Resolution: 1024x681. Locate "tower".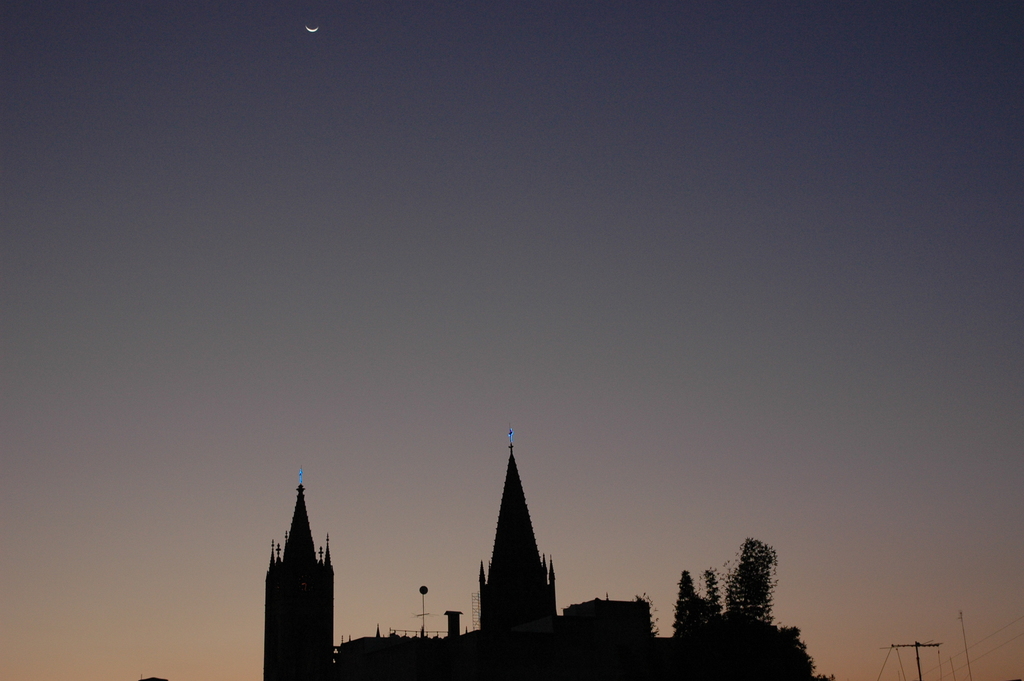
(left=262, top=473, right=333, bottom=680).
